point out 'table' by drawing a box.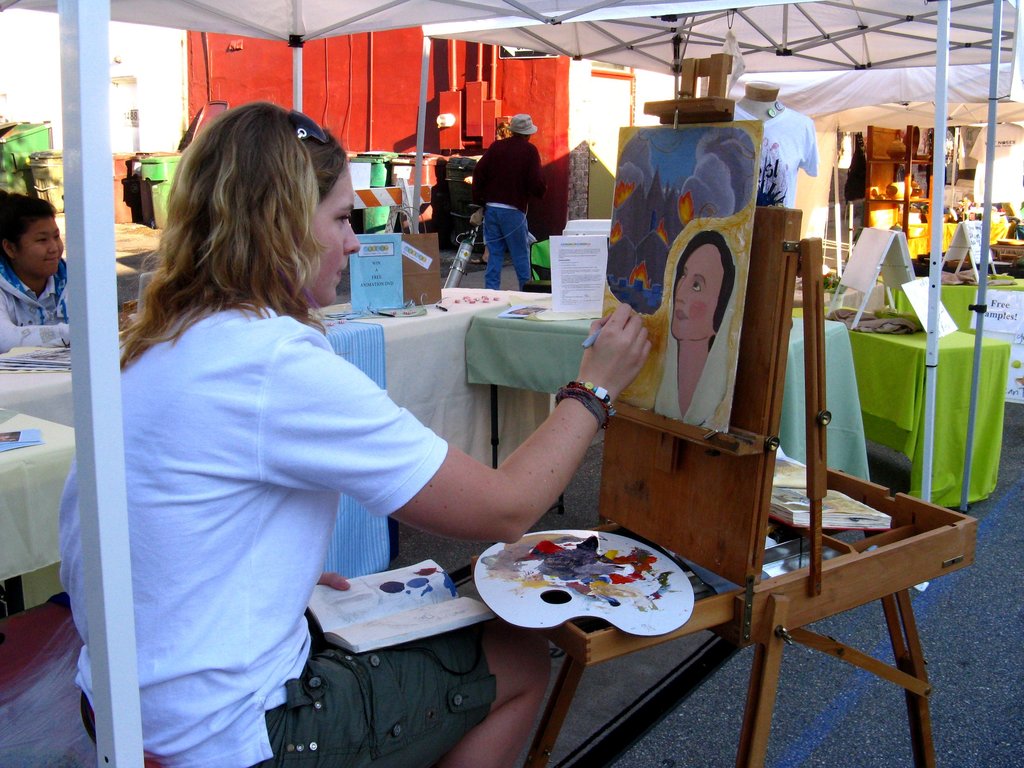
{"x1": 455, "y1": 273, "x2": 872, "y2": 507}.
